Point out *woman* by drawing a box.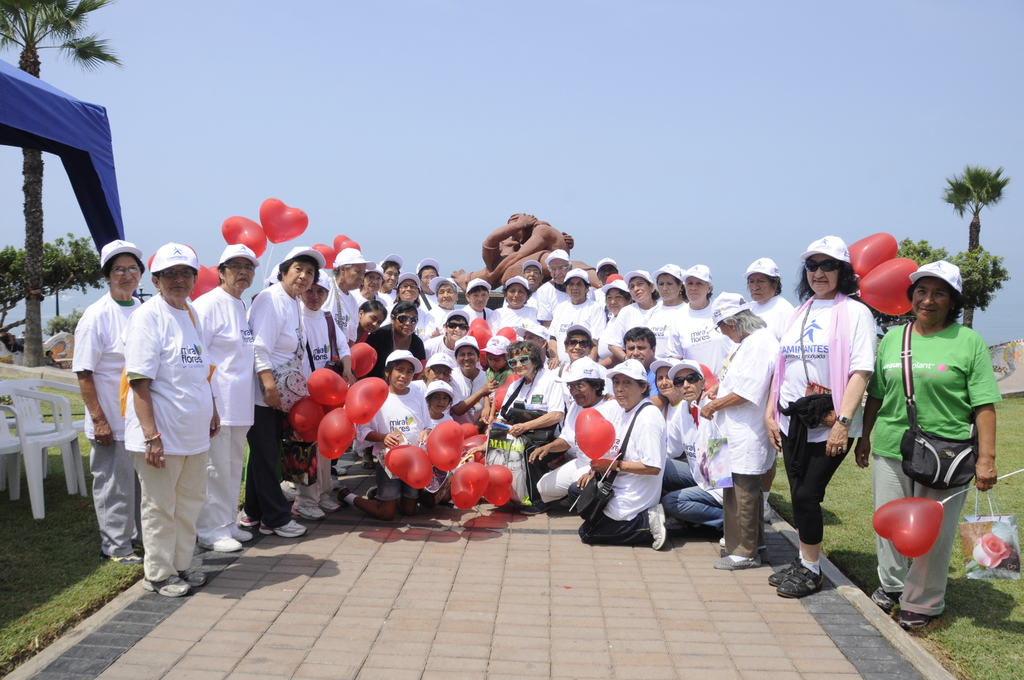
bbox=(488, 345, 565, 454).
